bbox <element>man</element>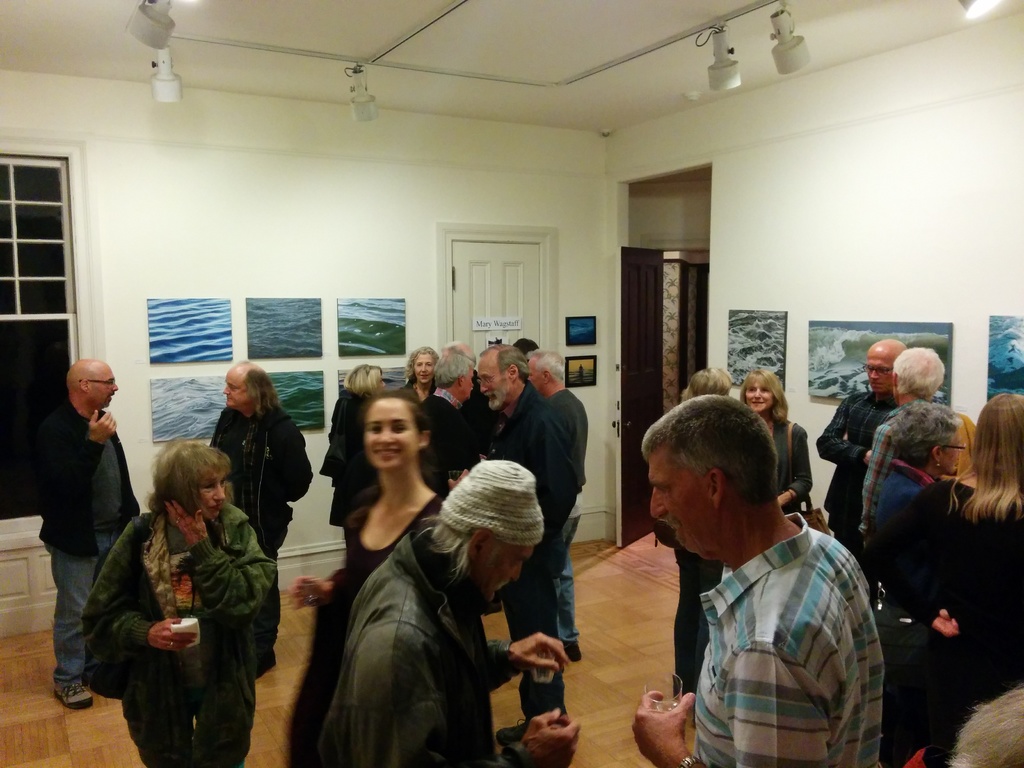
detection(408, 336, 481, 502)
